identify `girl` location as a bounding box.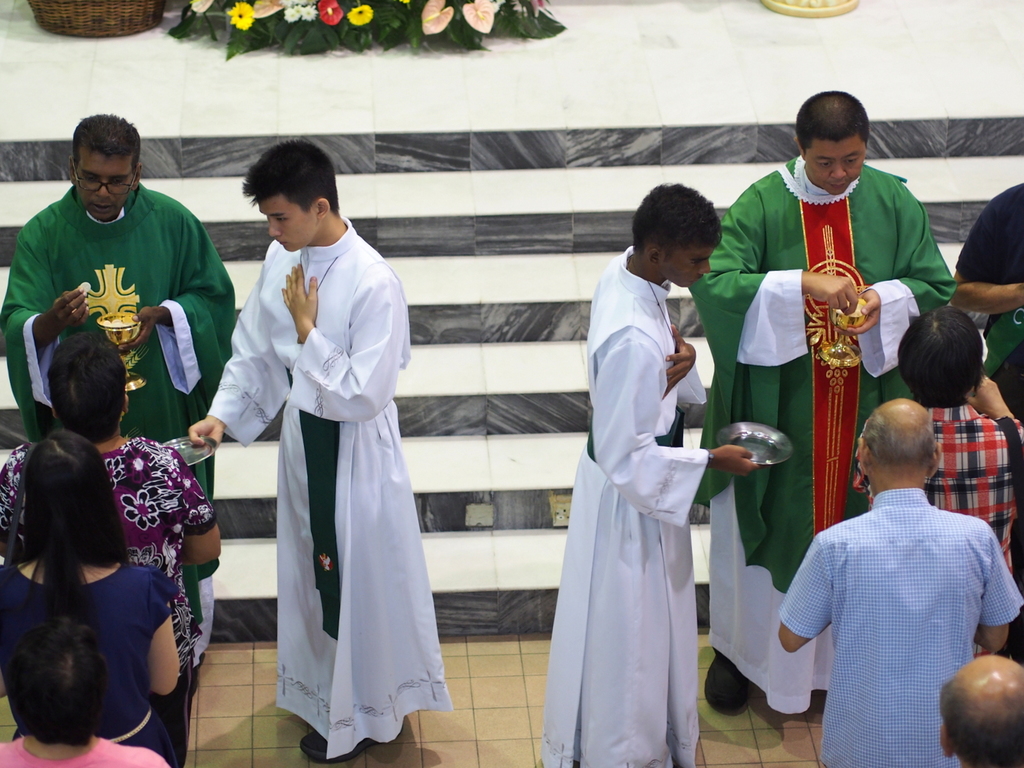
bbox=(819, 312, 1023, 595).
